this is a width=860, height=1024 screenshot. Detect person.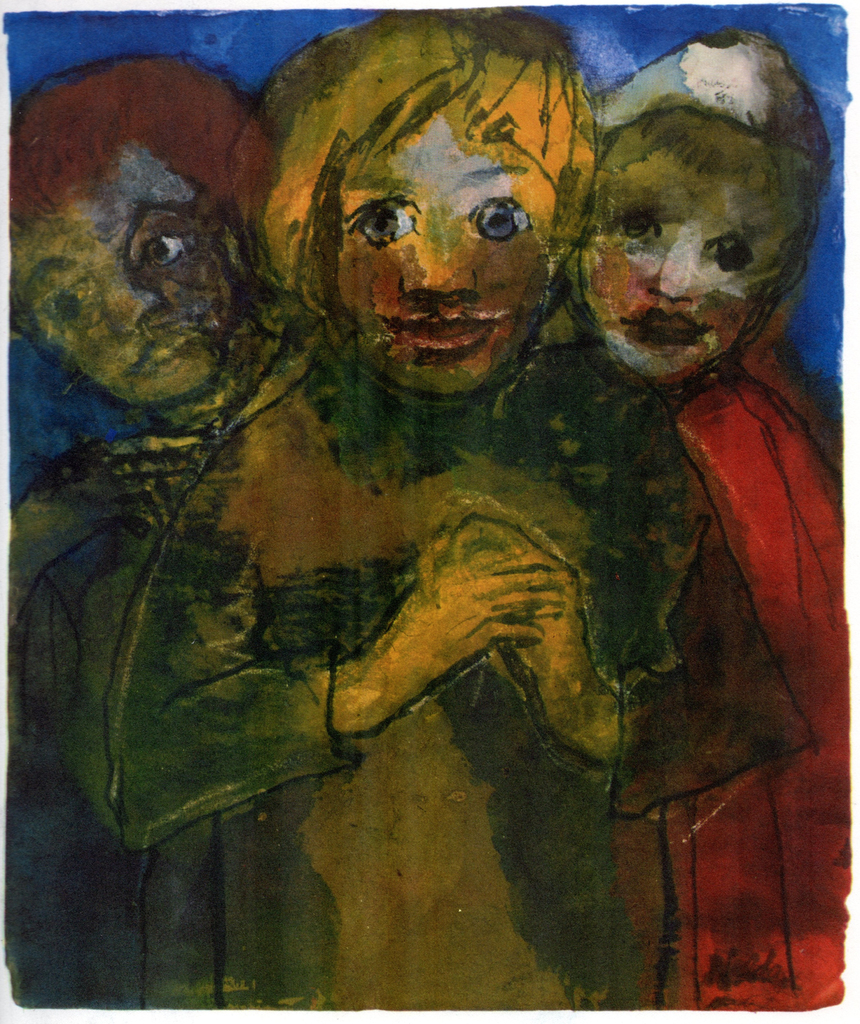
box=[2, 51, 252, 1006].
